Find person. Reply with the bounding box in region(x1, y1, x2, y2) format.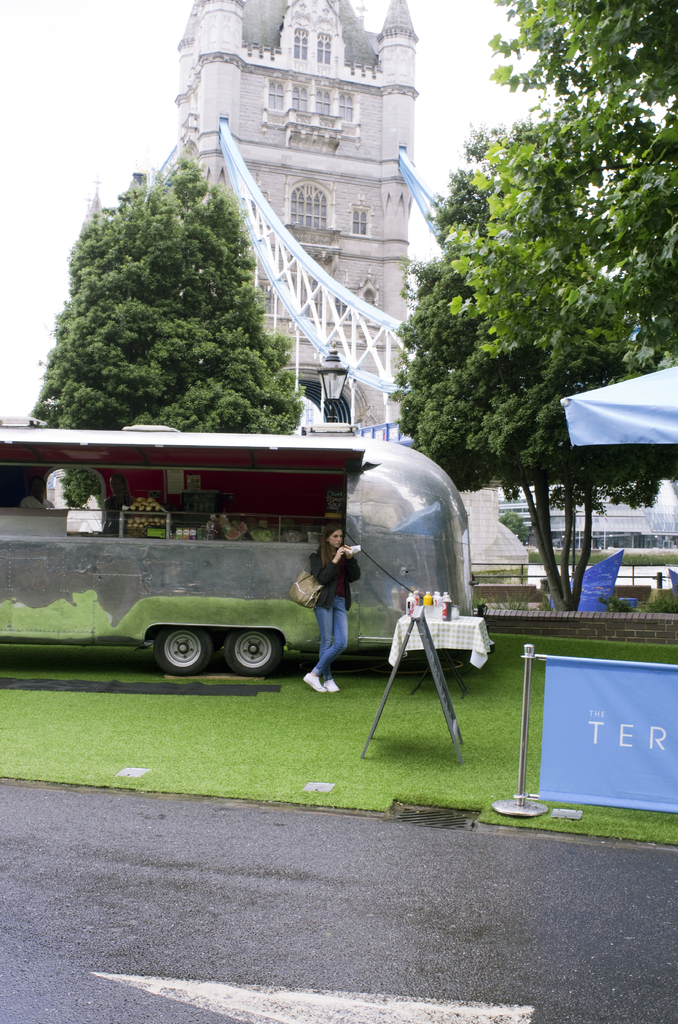
region(305, 520, 352, 688).
